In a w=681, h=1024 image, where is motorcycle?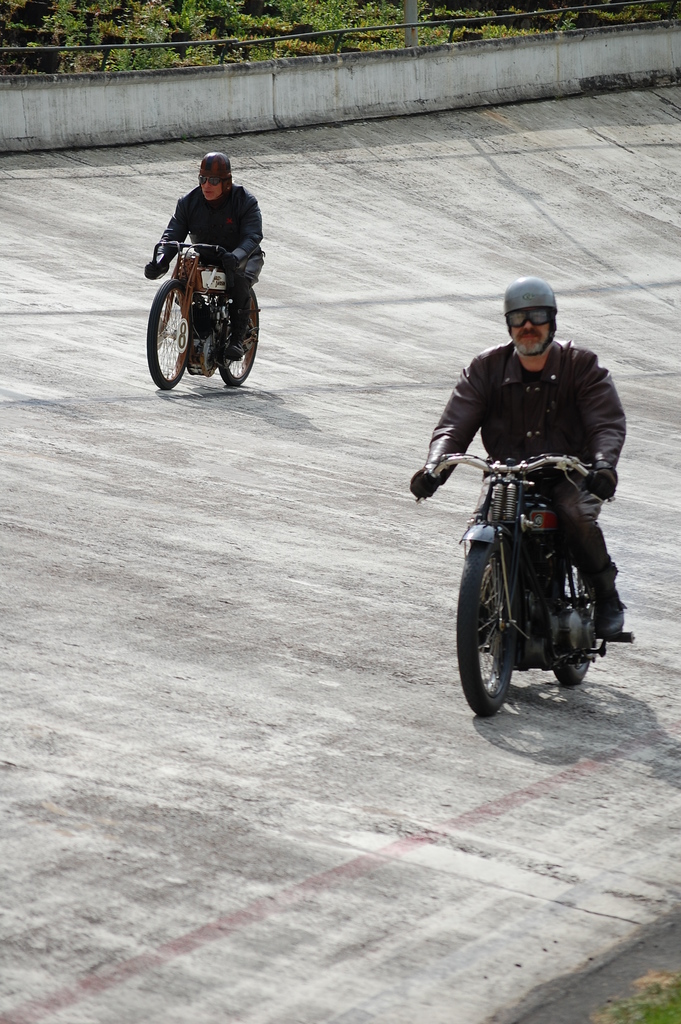
x1=148, y1=231, x2=269, y2=378.
